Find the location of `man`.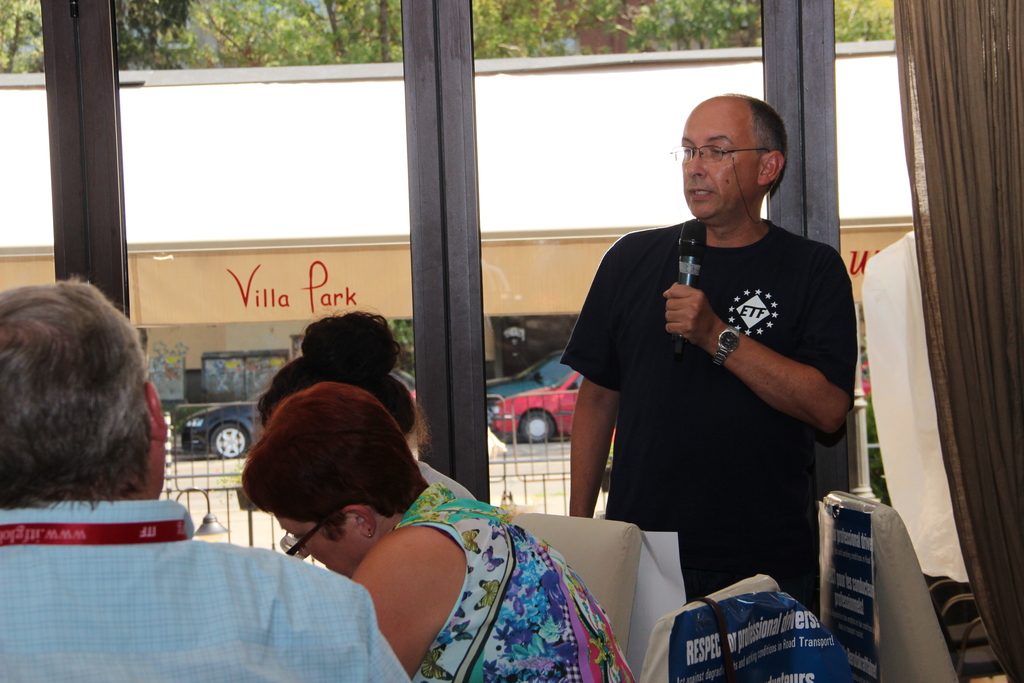
Location: {"x1": 557, "y1": 88, "x2": 874, "y2": 607}.
